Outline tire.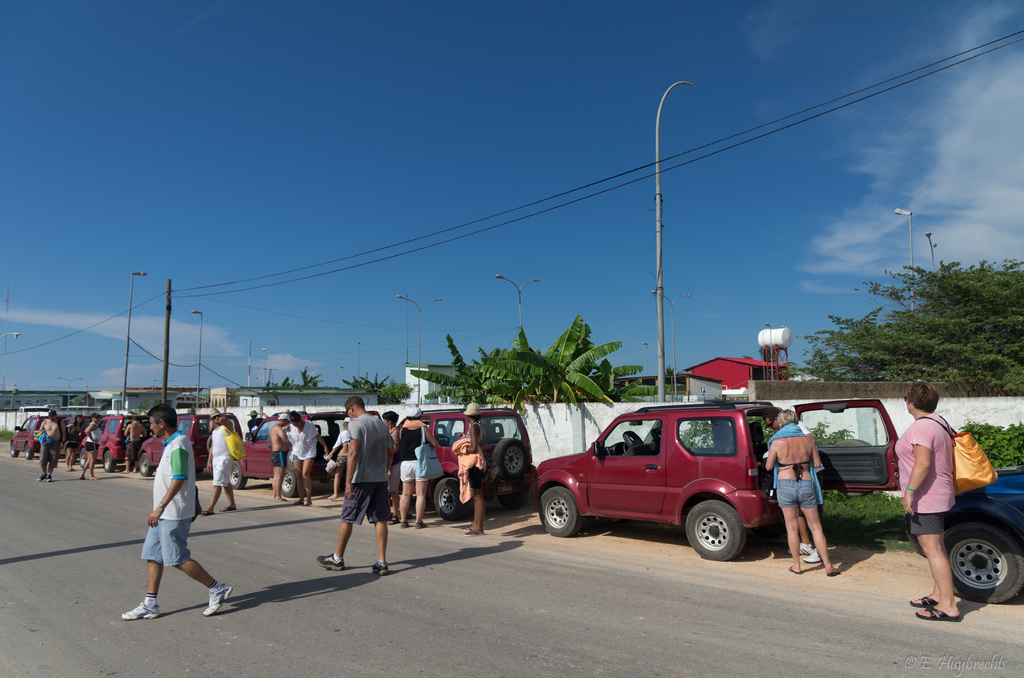
Outline: (left=230, top=462, right=246, bottom=490).
